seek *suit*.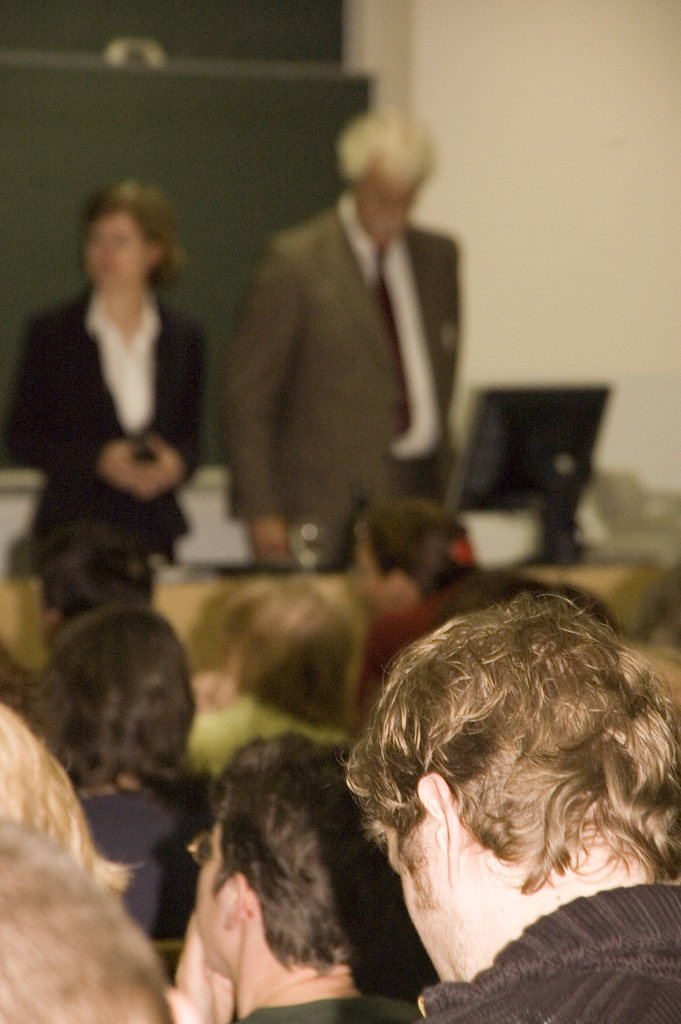
<bbox>0, 275, 221, 573</bbox>.
